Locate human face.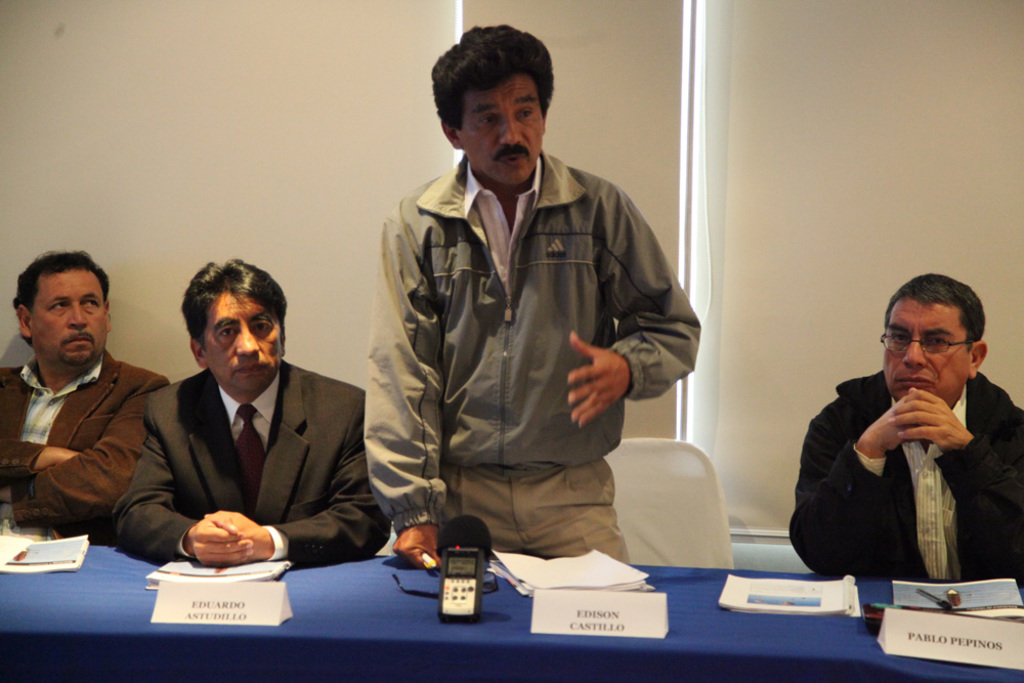
Bounding box: {"x1": 459, "y1": 75, "x2": 546, "y2": 189}.
